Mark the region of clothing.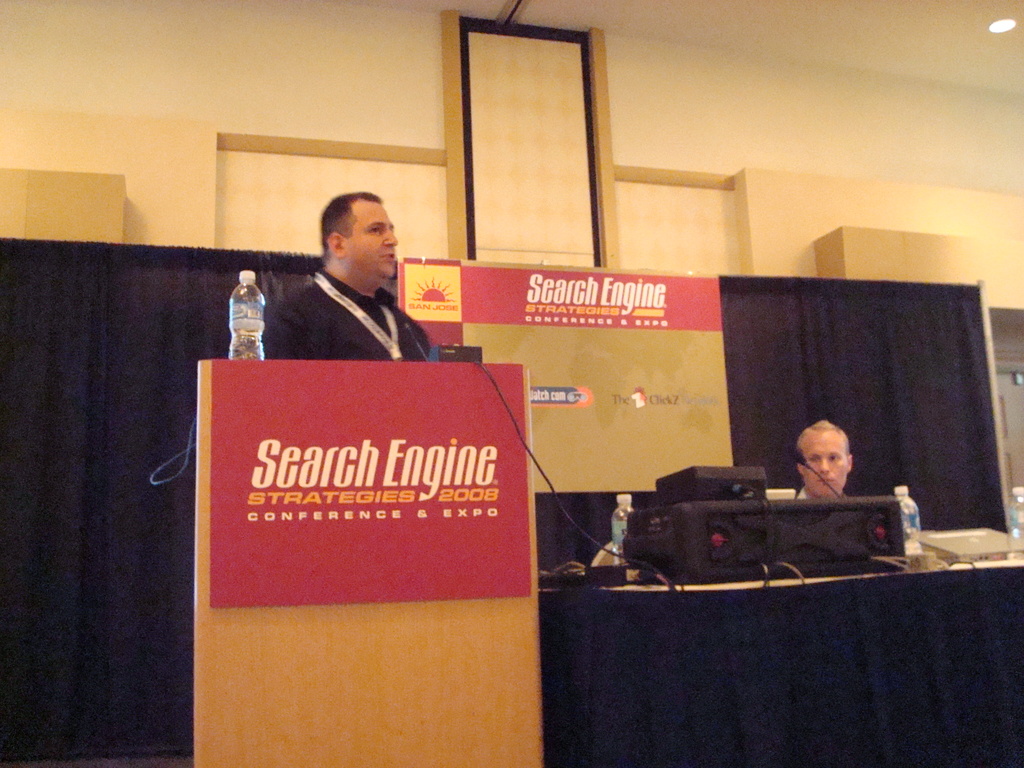
Region: bbox(264, 271, 436, 367).
